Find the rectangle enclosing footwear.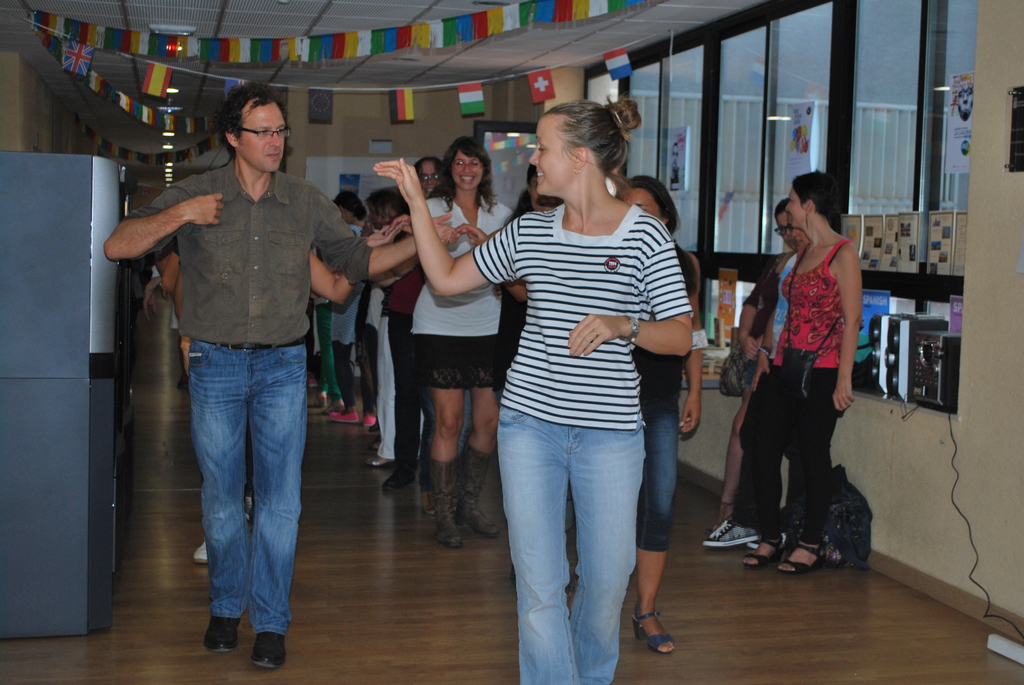
195/533/211/567.
